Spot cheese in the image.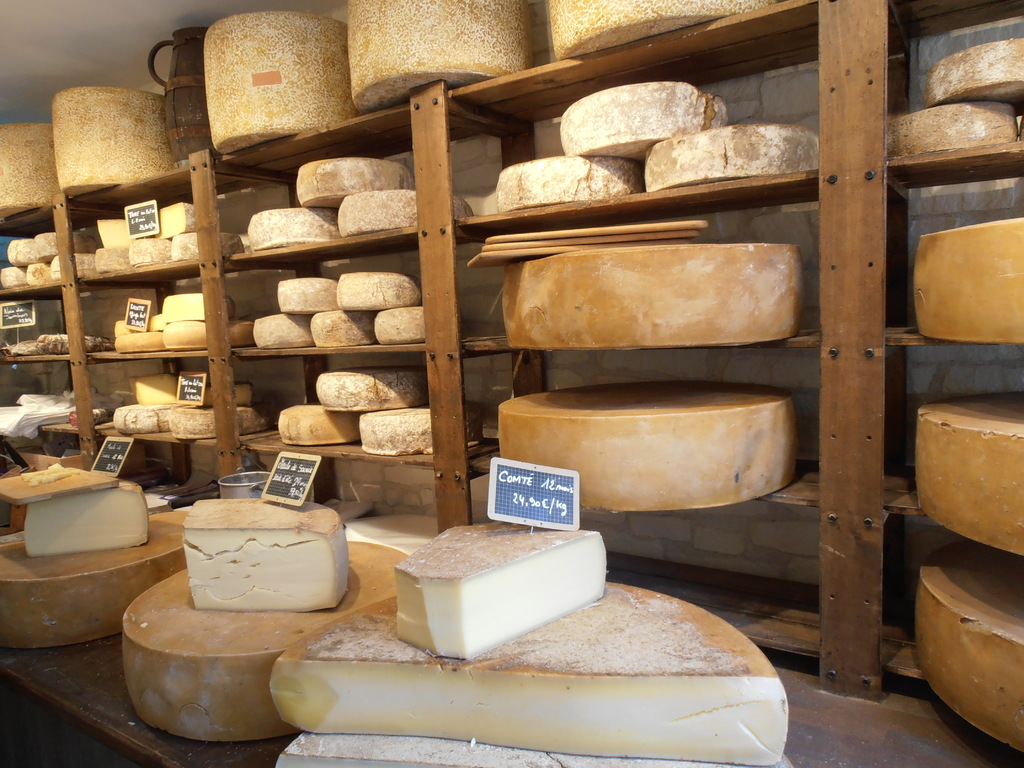
cheese found at select_region(382, 530, 609, 666).
